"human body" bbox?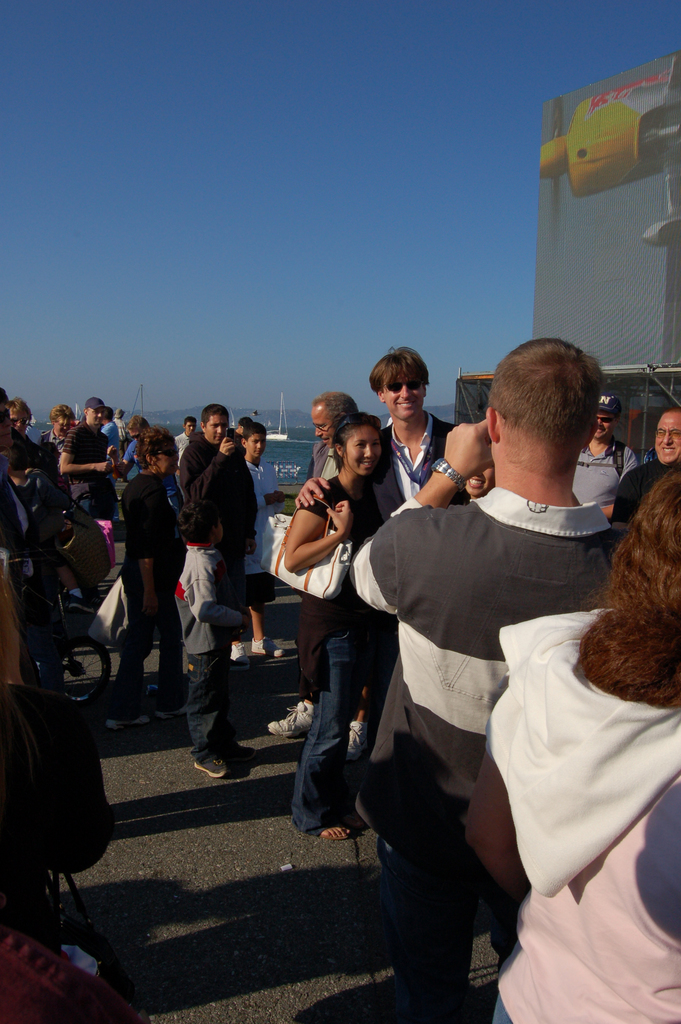
{"x1": 172, "y1": 543, "x2": 252, "y2": 778}
